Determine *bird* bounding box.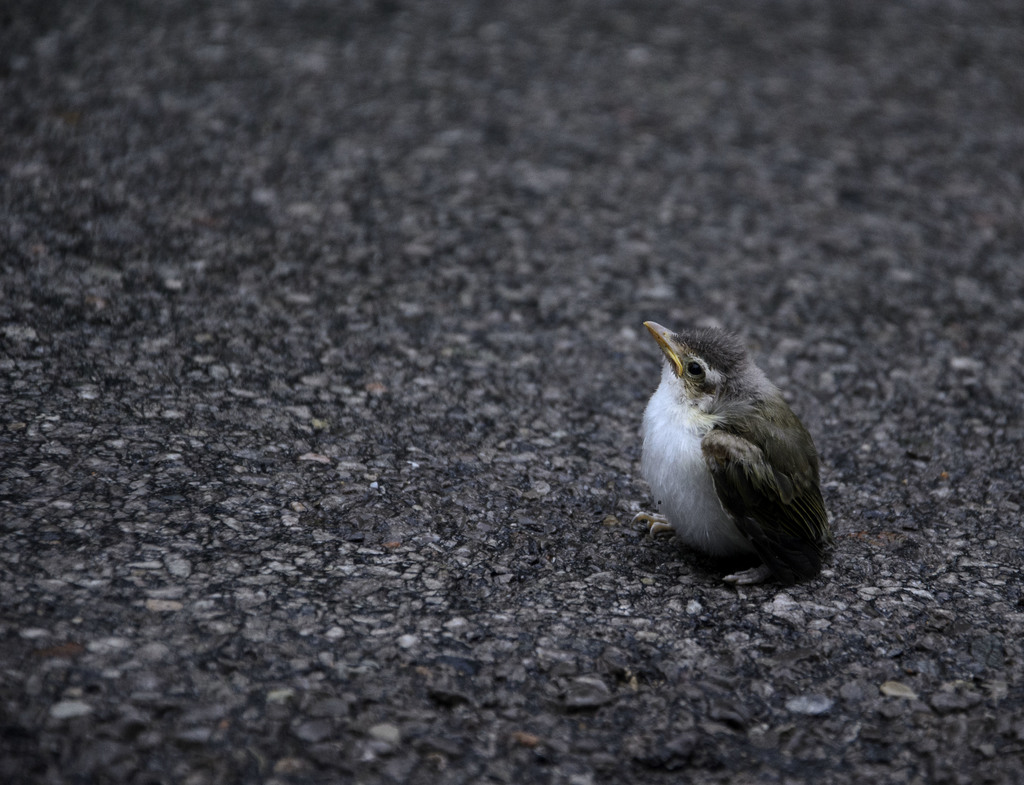
Determined: 630/311/836/574.
